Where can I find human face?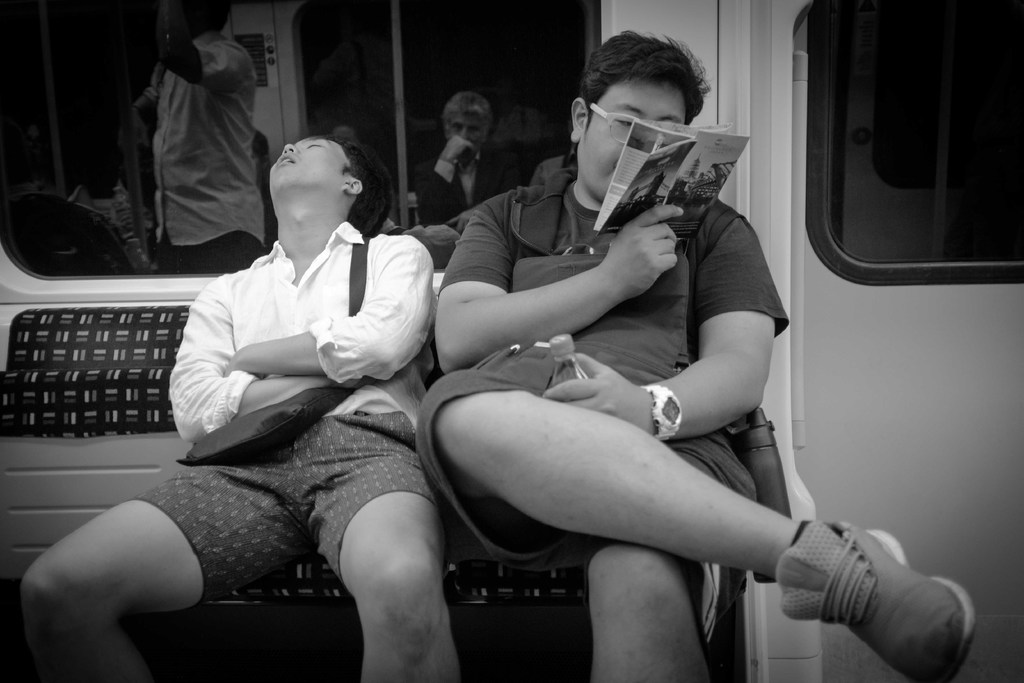
You can find it at x1=574, y1=80, x2=684, y2=193.
